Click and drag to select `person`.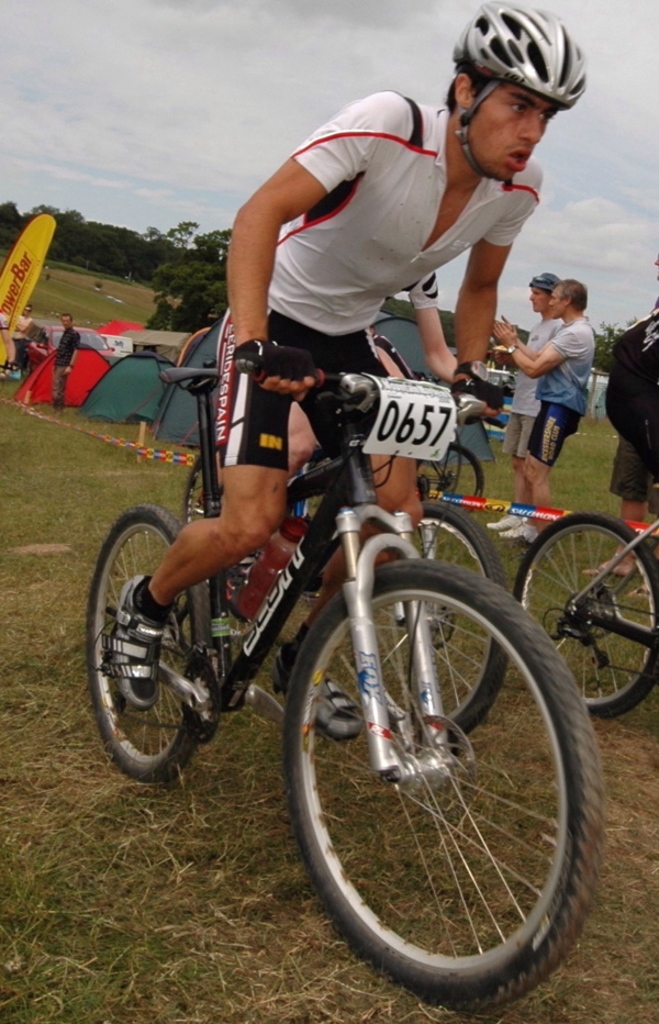
Selection: x1=479, y1=276, x2=568, y2=539.
